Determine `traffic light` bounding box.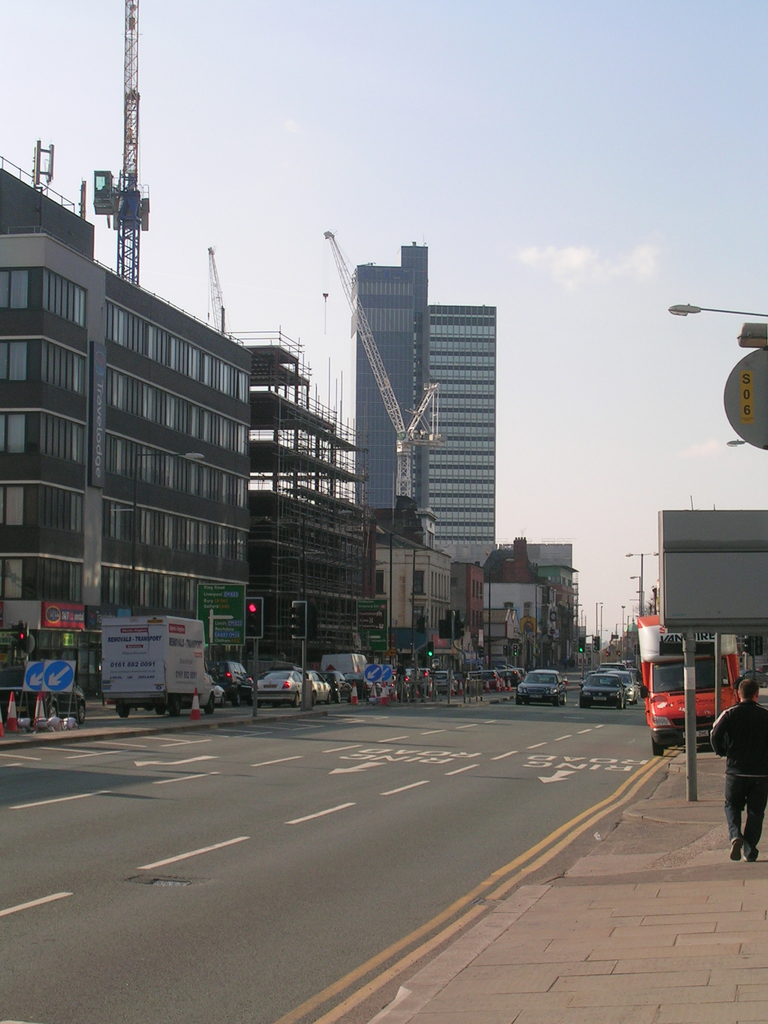
Determined: {"x1": 436, "y1": 611, "x2": 450, "y2": 641}.
